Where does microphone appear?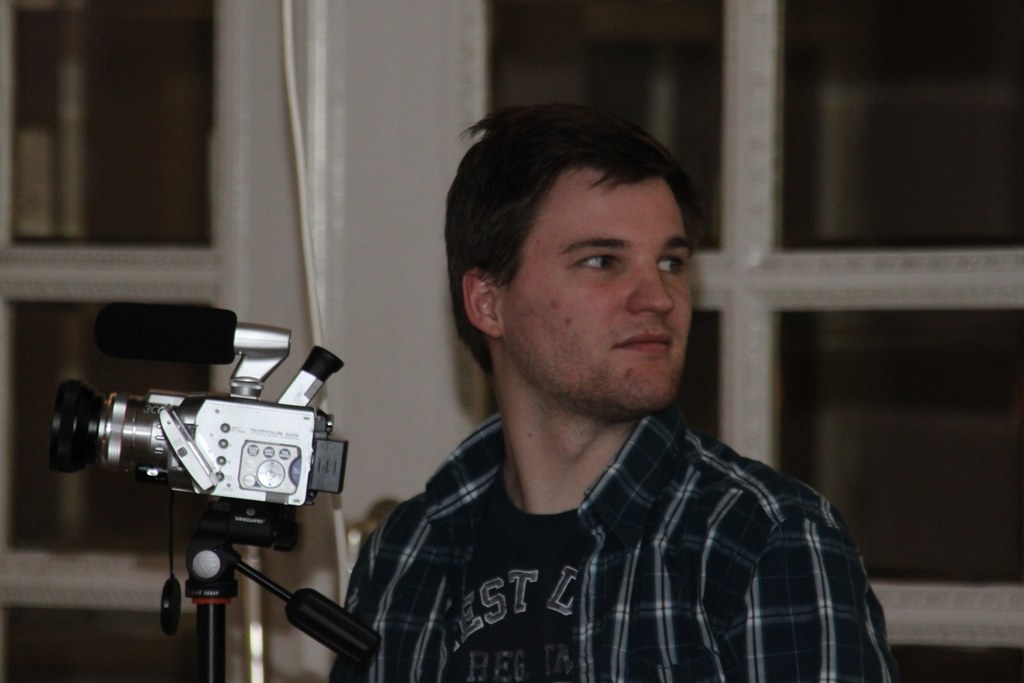
Appears at rect(93, 299, 236, 366).
